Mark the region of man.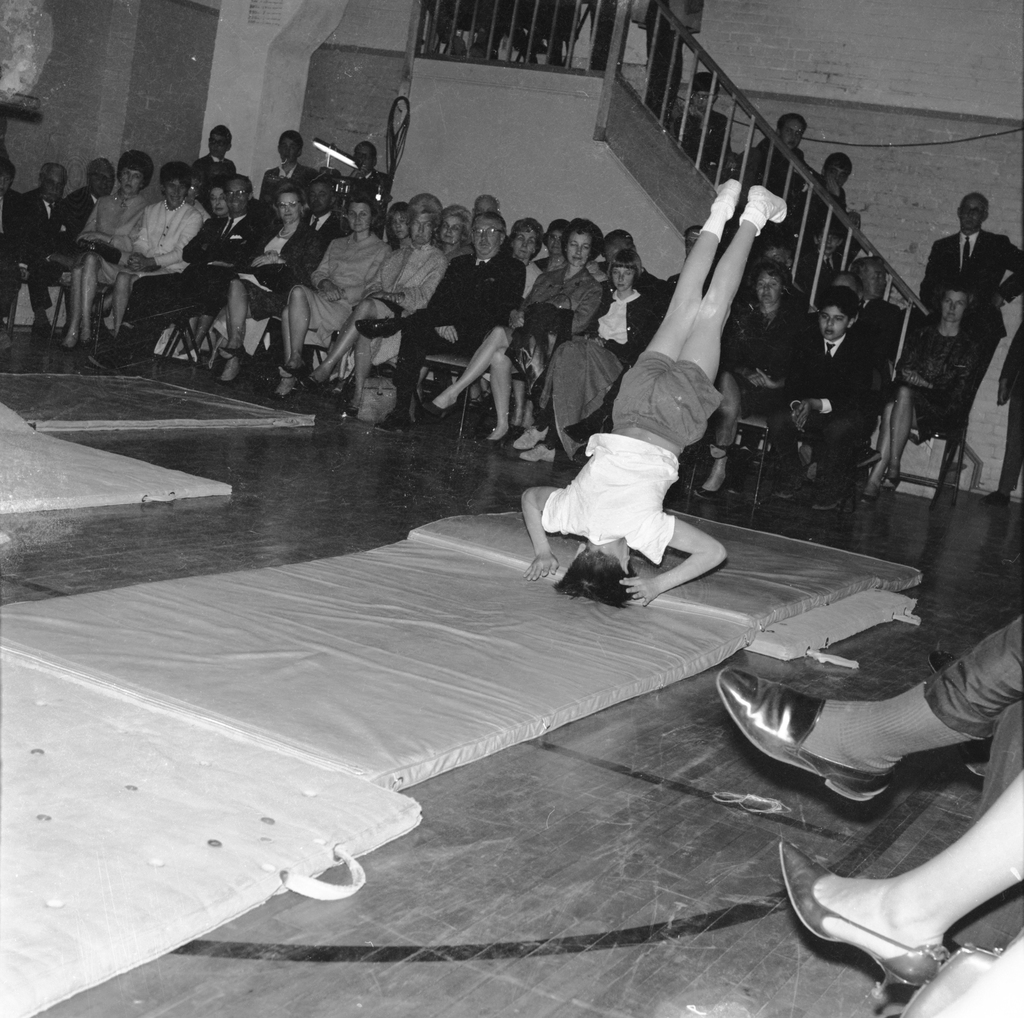
Region: 87,176,268,368.
